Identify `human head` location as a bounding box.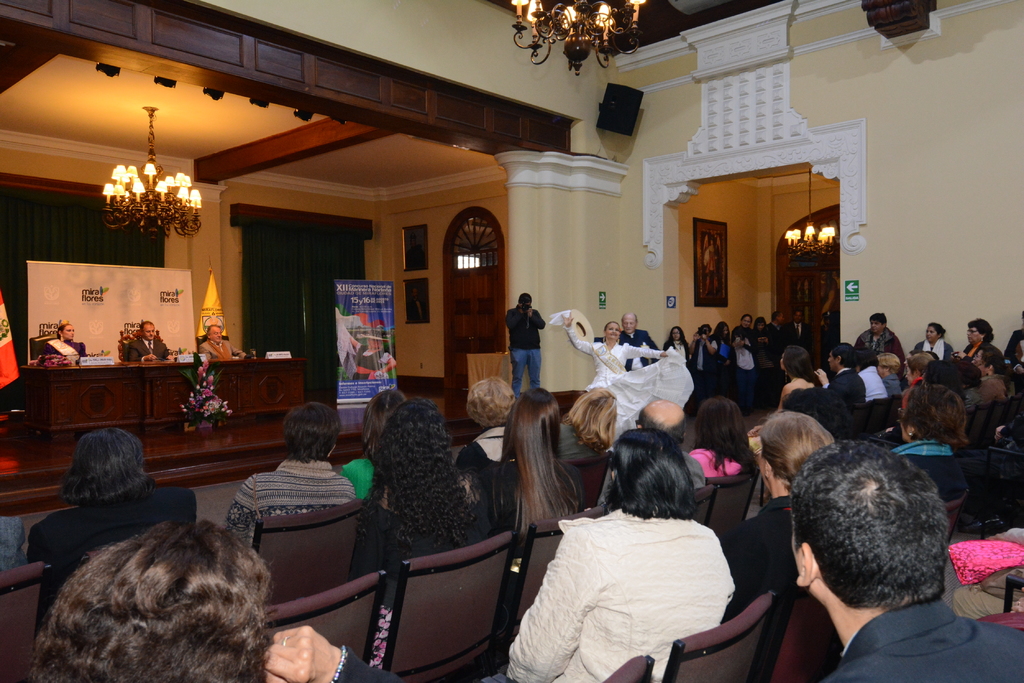
crop(897, 383, 970, 447).
